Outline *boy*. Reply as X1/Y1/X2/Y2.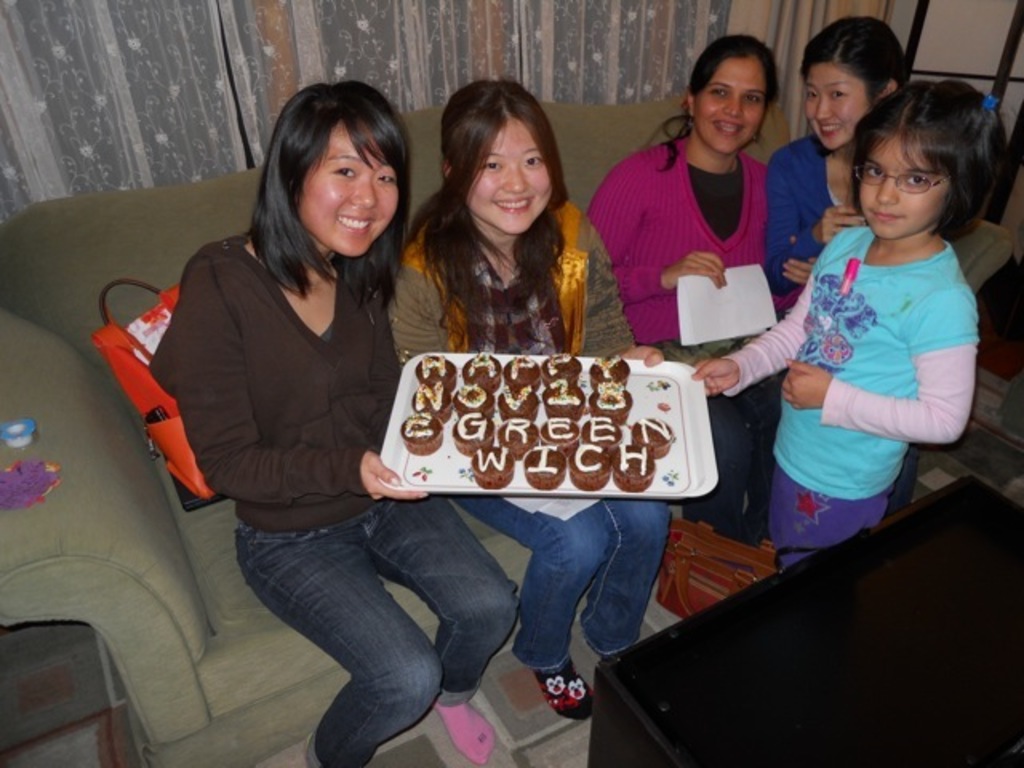
587/50/829/402.
